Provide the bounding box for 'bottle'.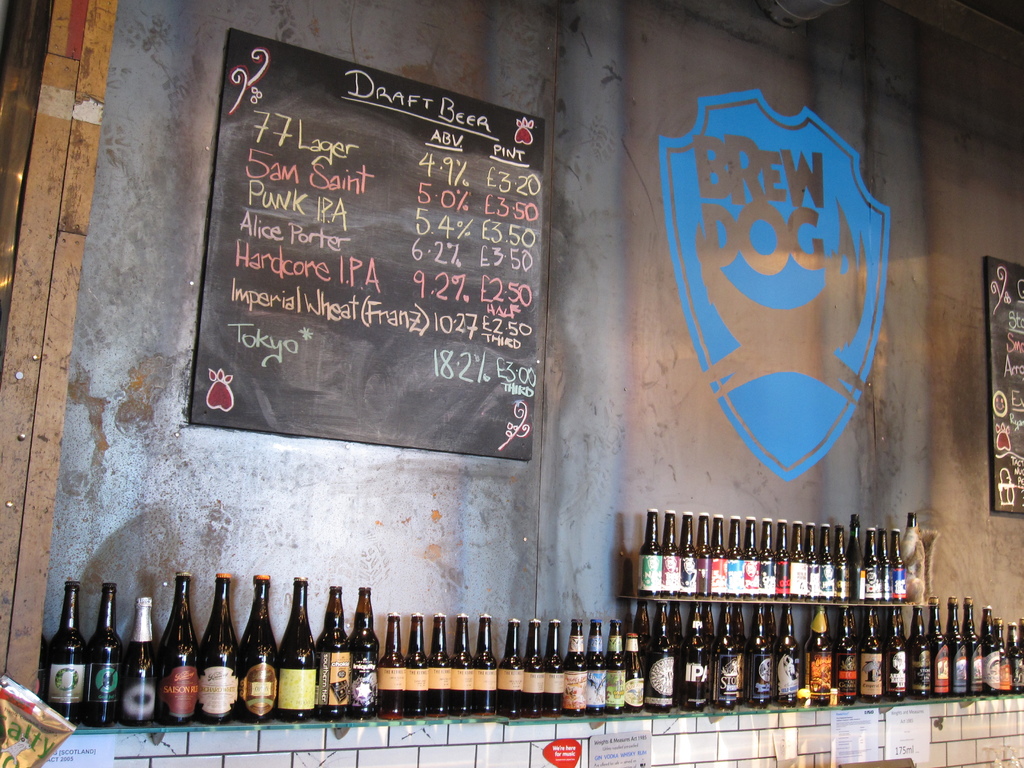
96 581 123 732.
